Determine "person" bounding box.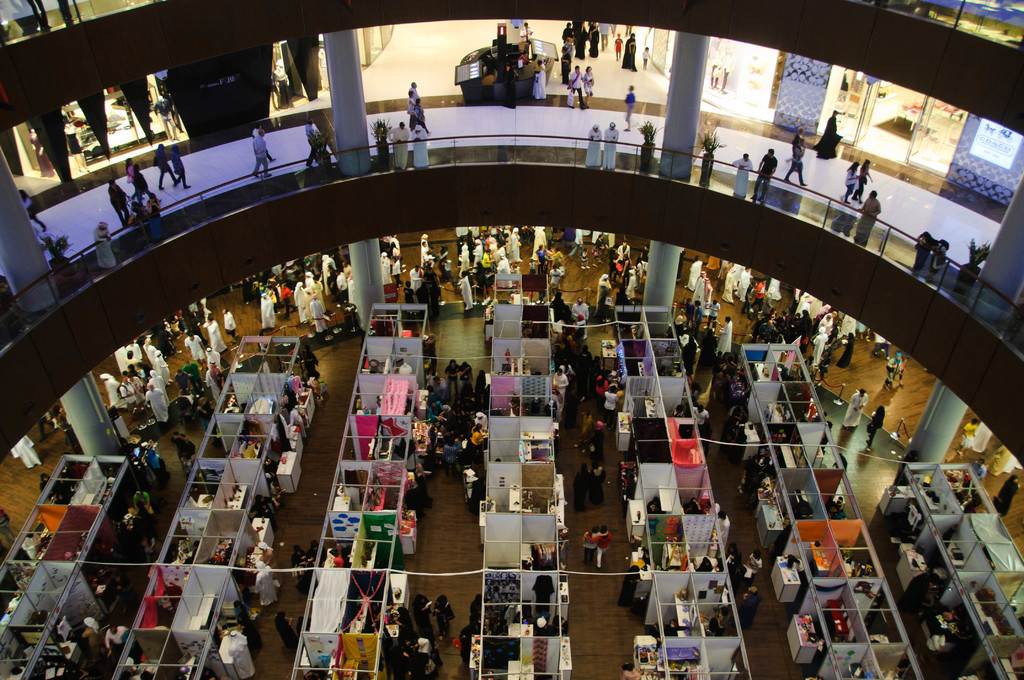
Determined: box=[404, 93, 427, 129].
